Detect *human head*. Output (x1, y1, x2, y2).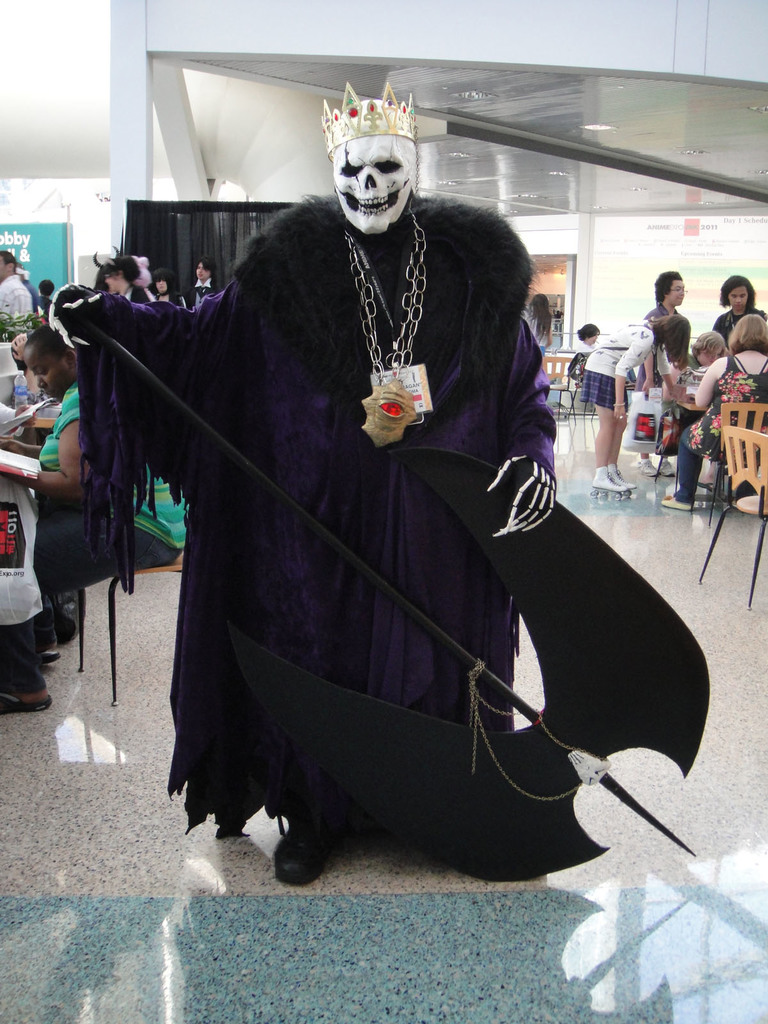
(100, 259, 135, 296).
